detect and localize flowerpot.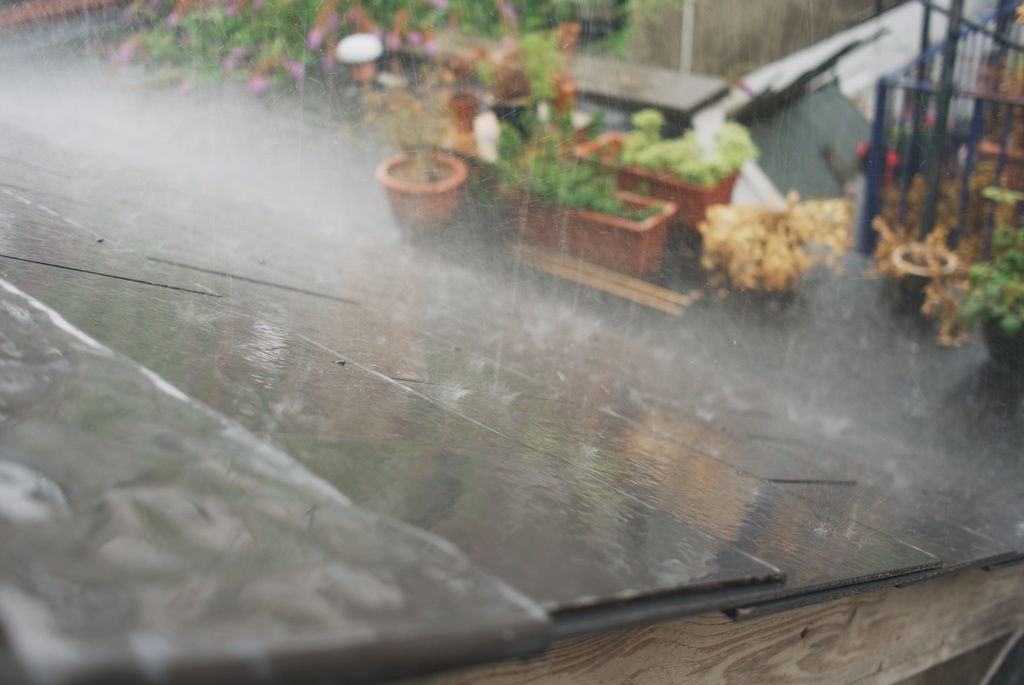
Localized at crop(514, 181, 676, 274).
